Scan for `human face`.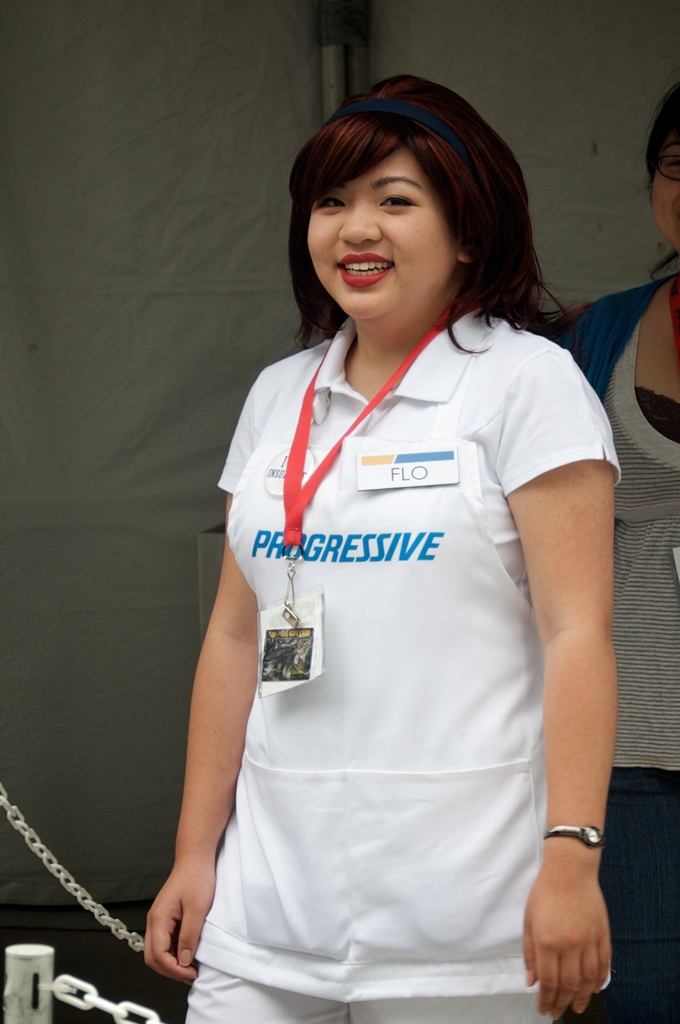
Scan result: bbox=(307, 147, 454, 323).
